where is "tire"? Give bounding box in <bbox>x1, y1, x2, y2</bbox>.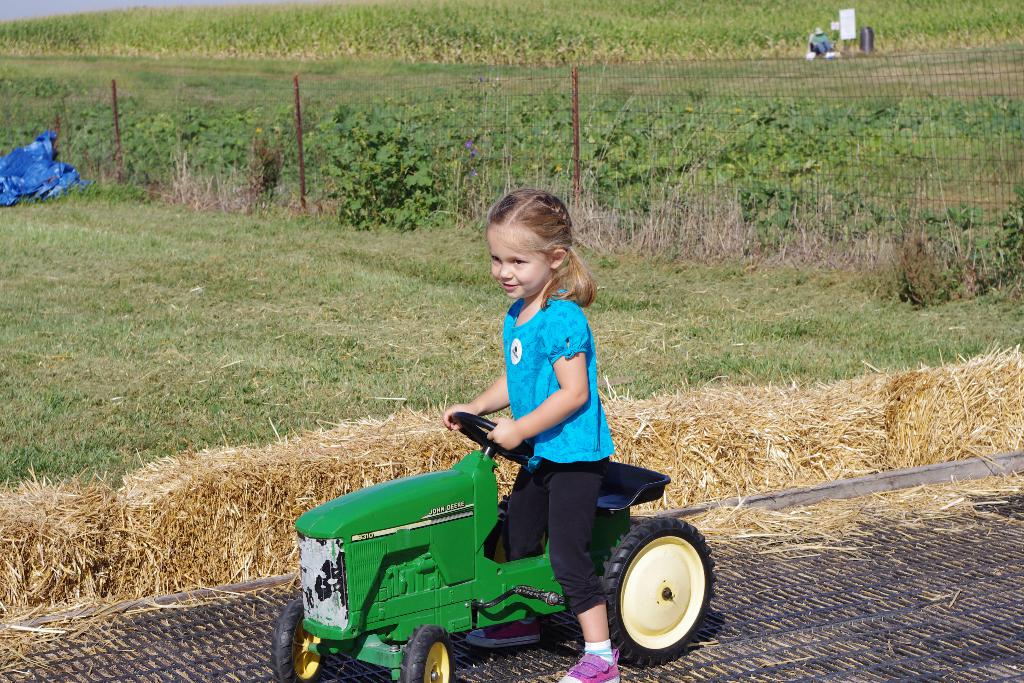
<bbox>399, 620, 459, 682</bbox>.
